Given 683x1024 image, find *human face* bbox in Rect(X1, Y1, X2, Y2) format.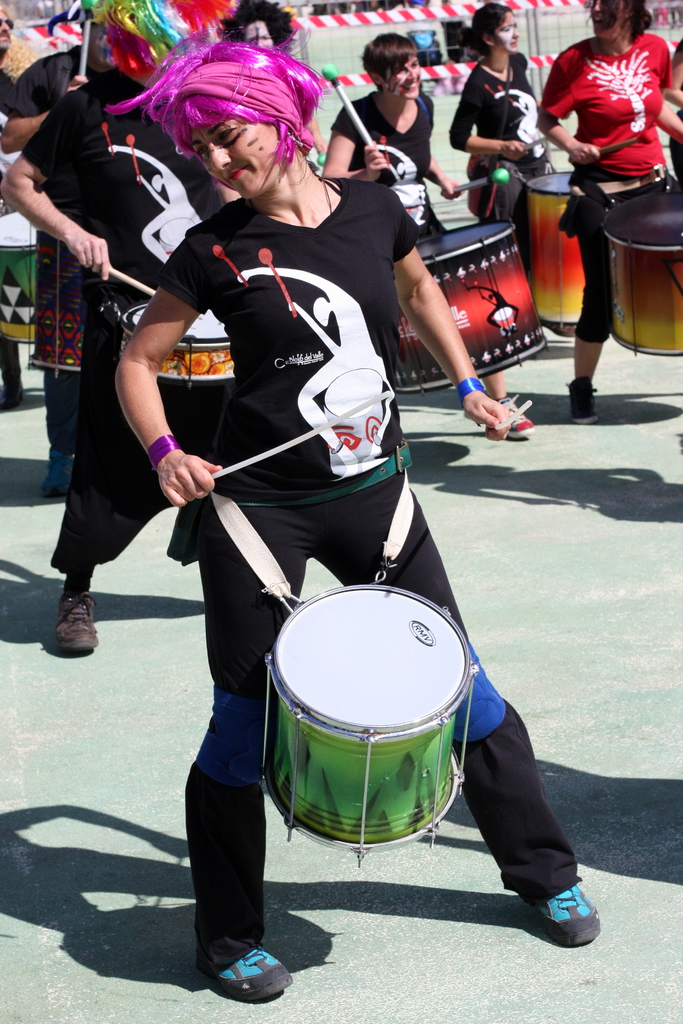
Rect(192, 125, 292, 201).
